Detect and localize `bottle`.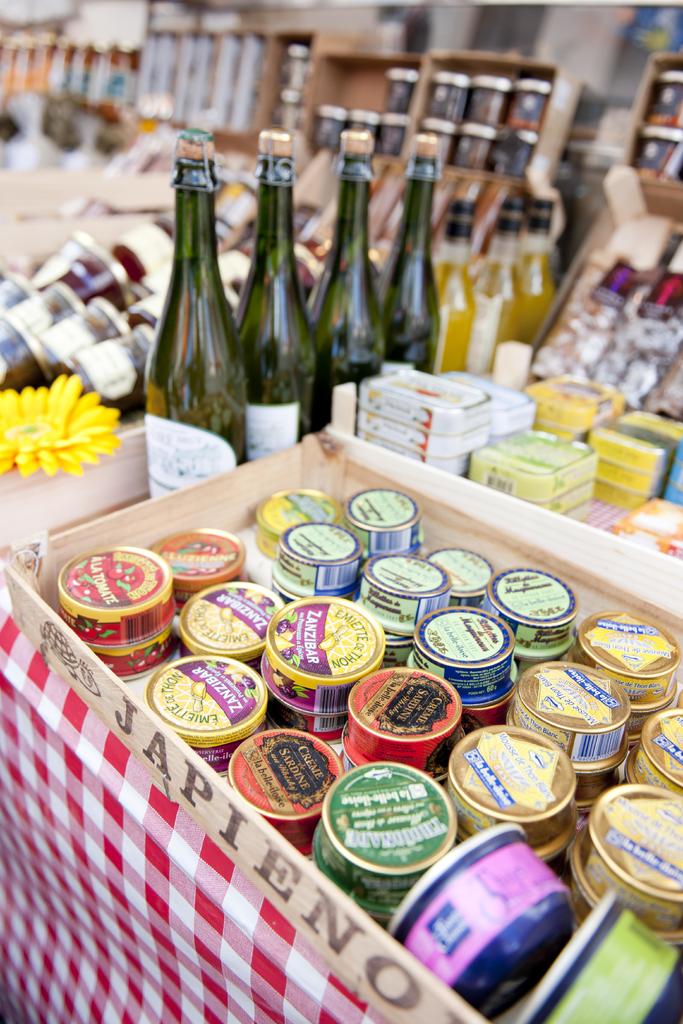
Localized at box(376, 137, 441, 371).
